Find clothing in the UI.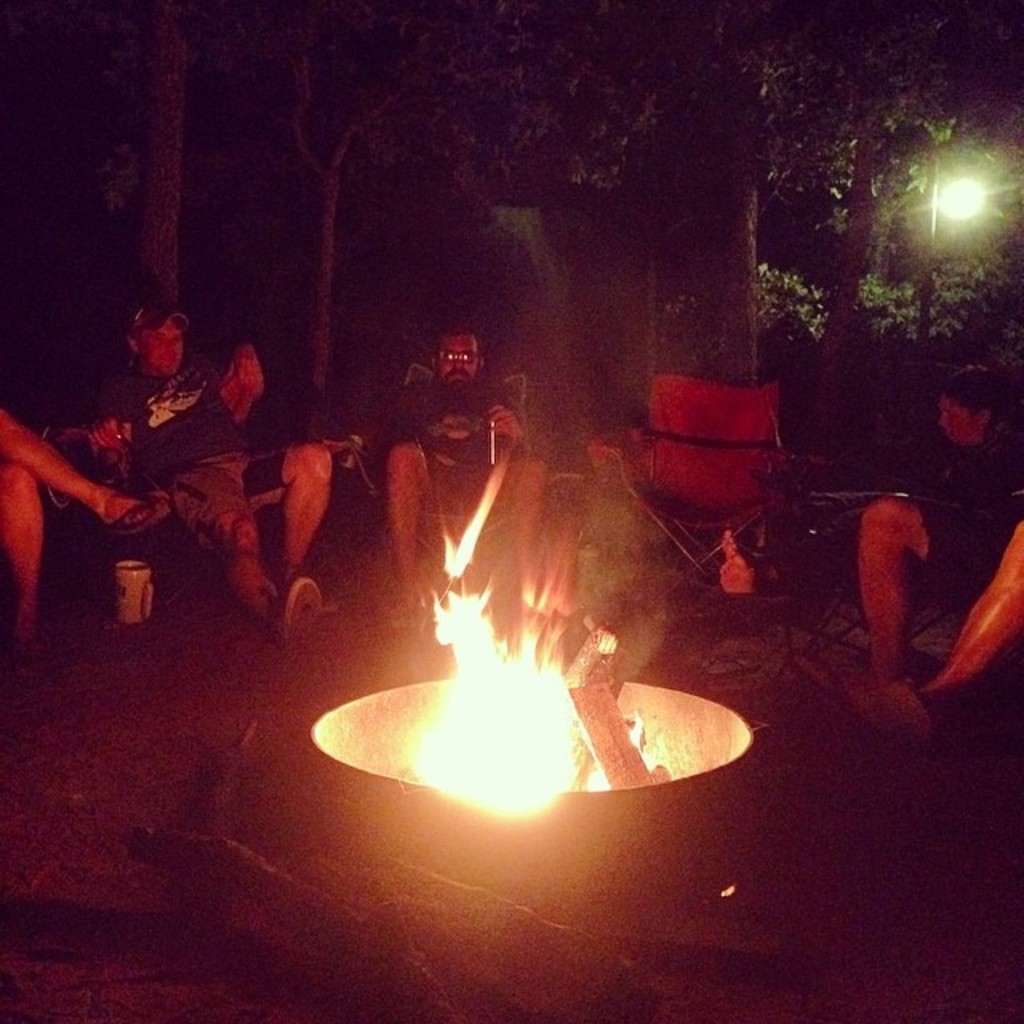
UI element at 907, 427, 1022, 616.
